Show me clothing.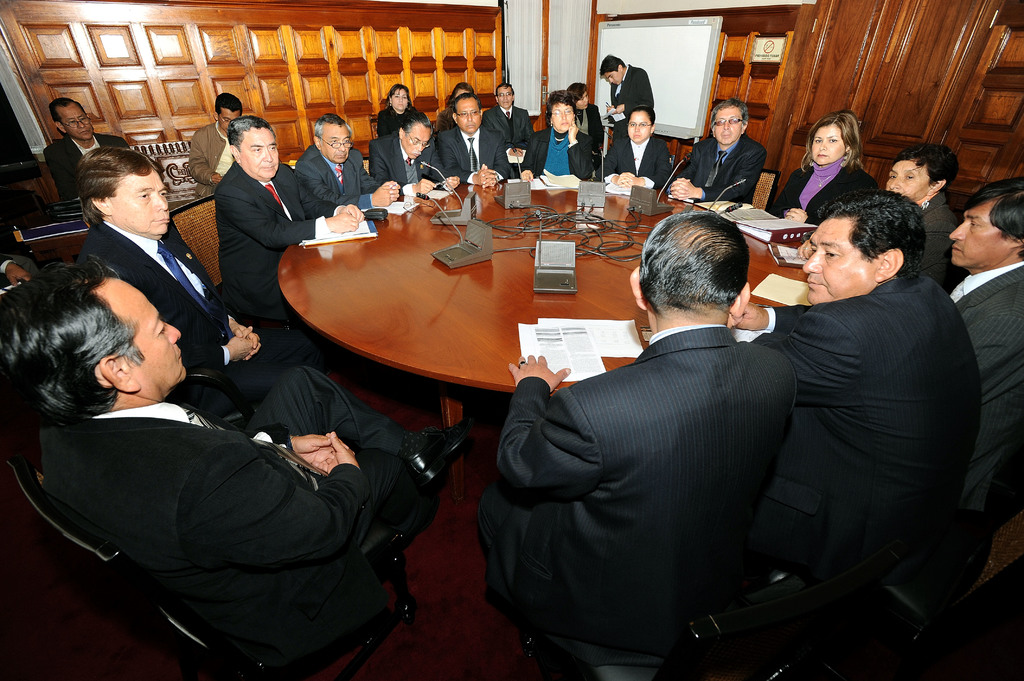
clothing is here: x1=310, y1=97, x2=422, y2=148.
